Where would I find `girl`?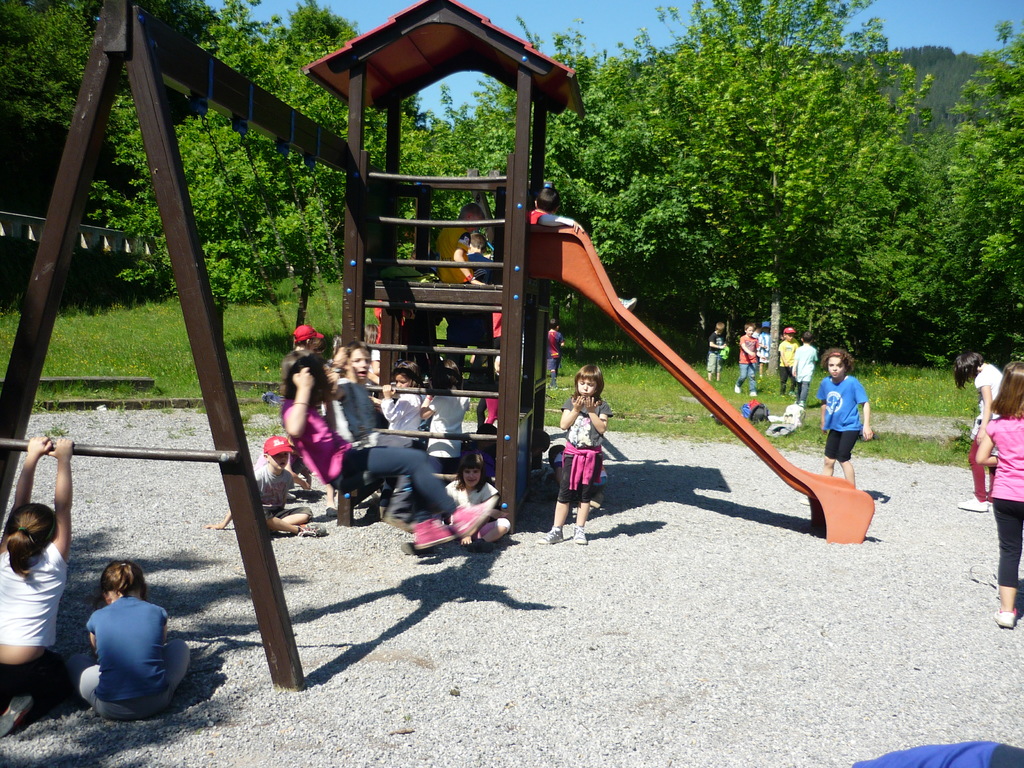
At <region>402, 450, 510, 557</region>.
